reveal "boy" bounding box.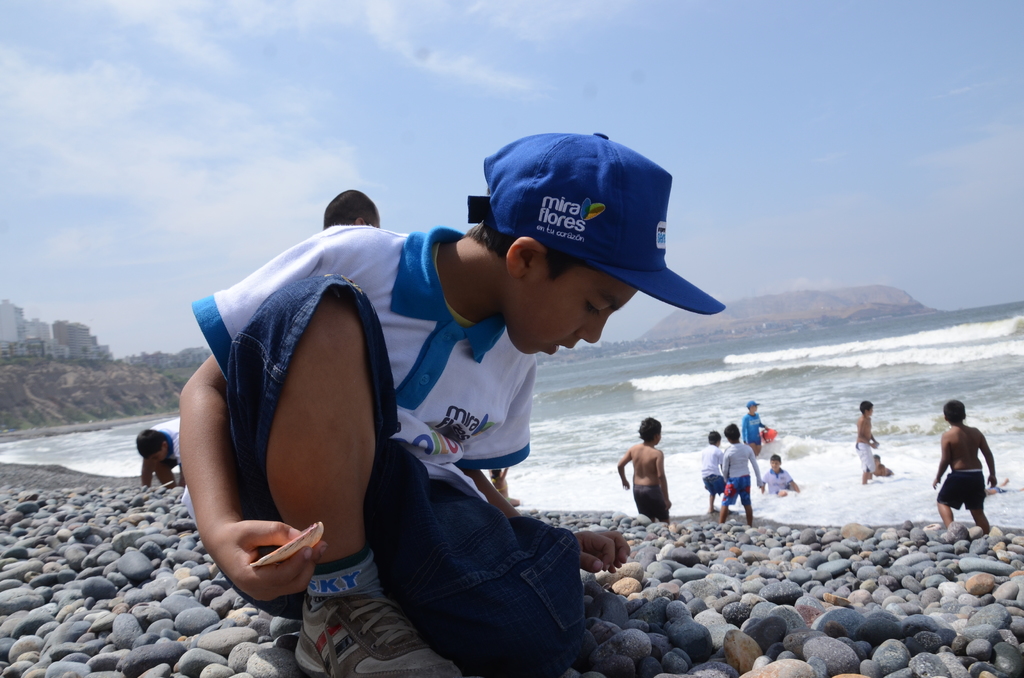
Revealed: bbox=(719, 427, 763, 529).
